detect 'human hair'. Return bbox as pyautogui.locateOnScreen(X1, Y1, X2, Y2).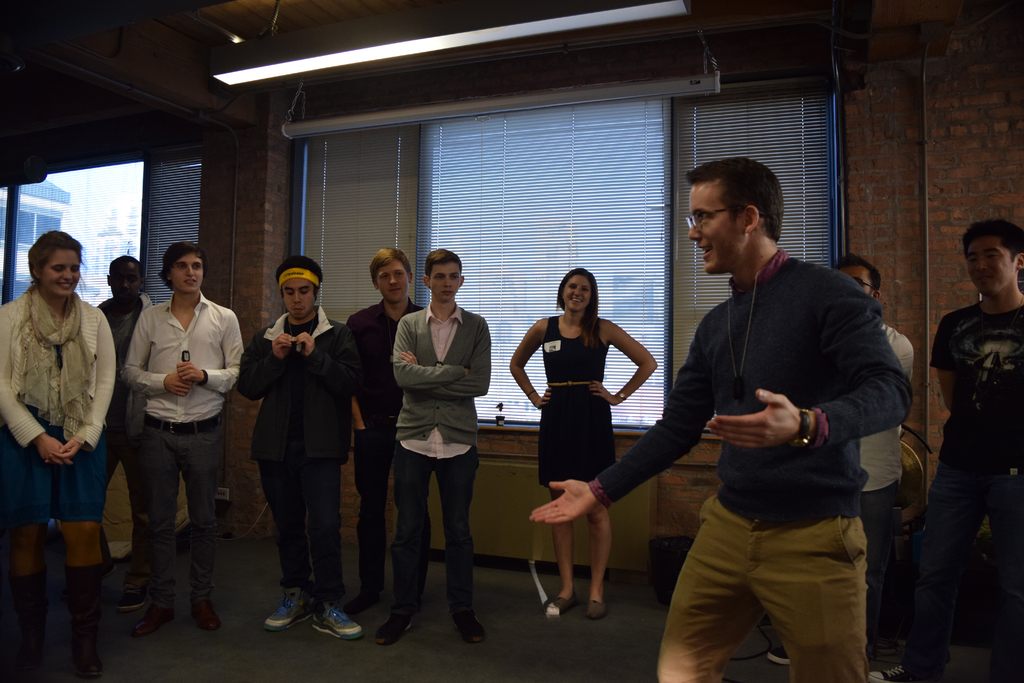
pyautogui.locateOnScreen(829, 251, 883, 300).
